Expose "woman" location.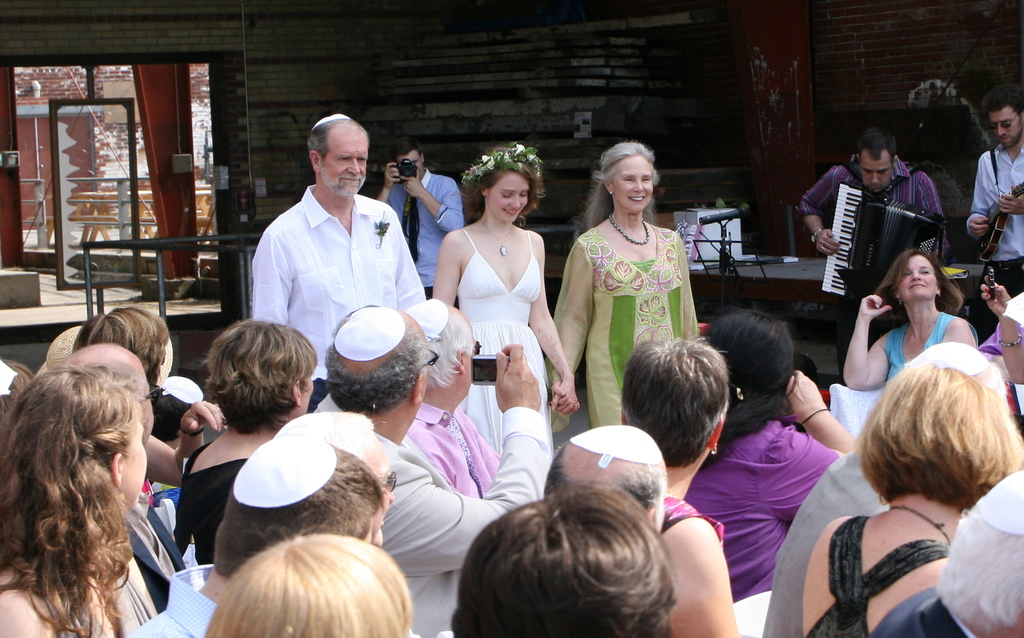
Exposed at rect(689, 311, 865, 607).
